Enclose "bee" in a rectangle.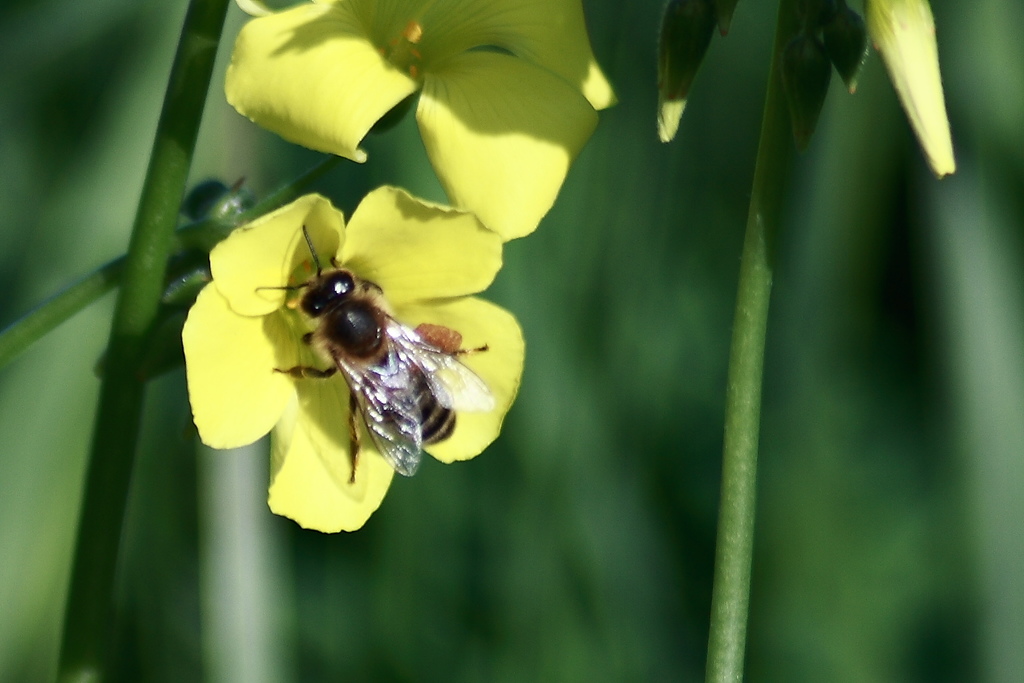
[249,222,495,484].
